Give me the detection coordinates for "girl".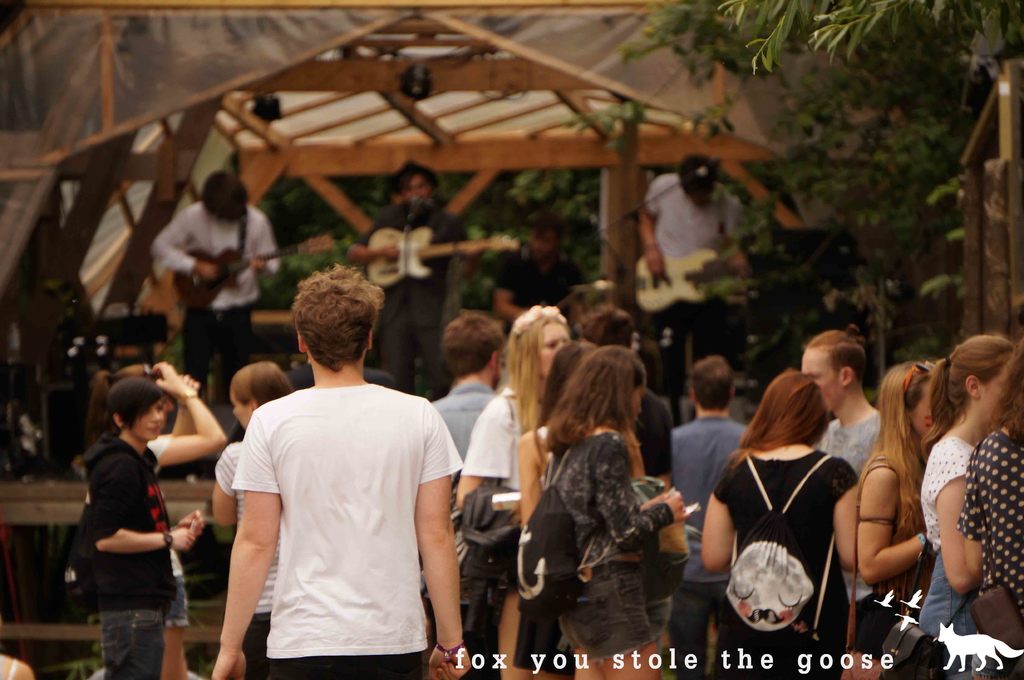
[514,345,645,679].
